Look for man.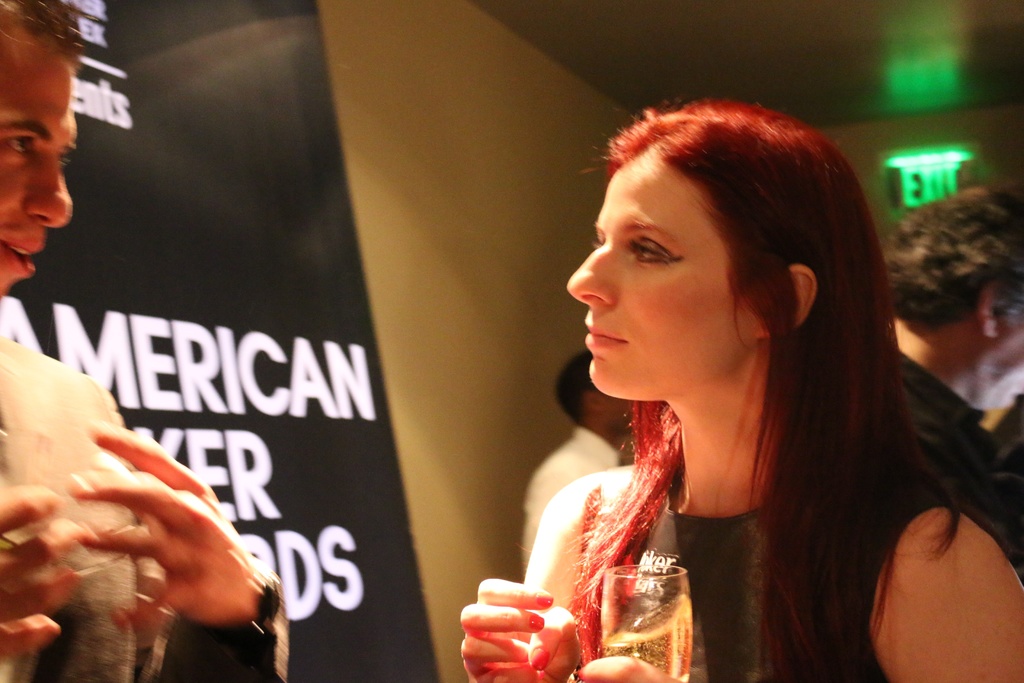
Found: 0 0 292 682.
